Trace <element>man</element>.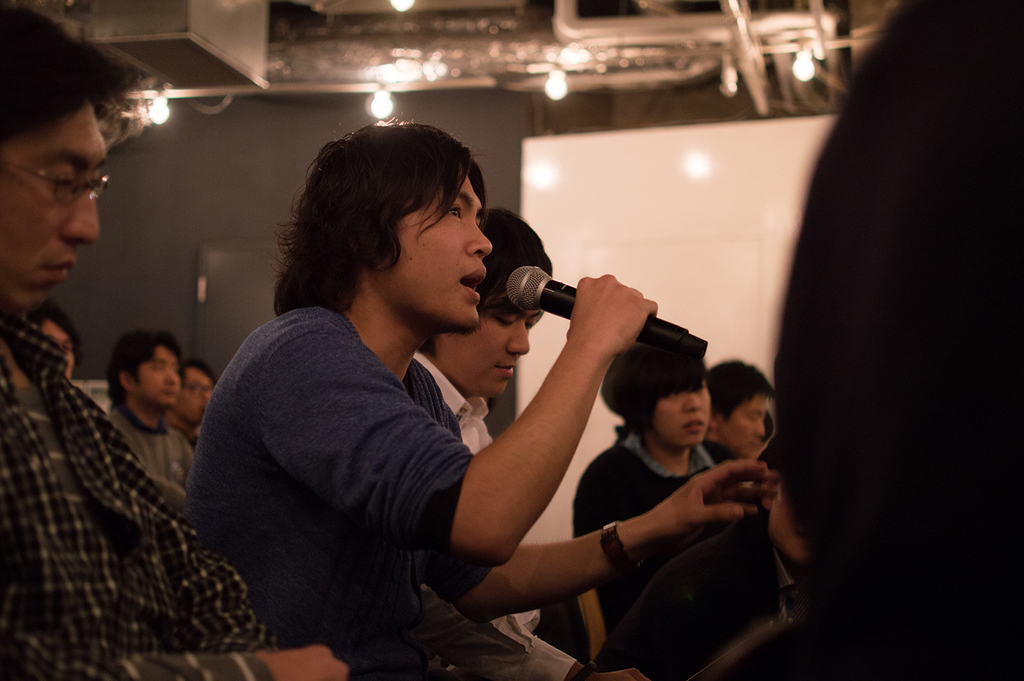
Traced to 406,201,624,680.
